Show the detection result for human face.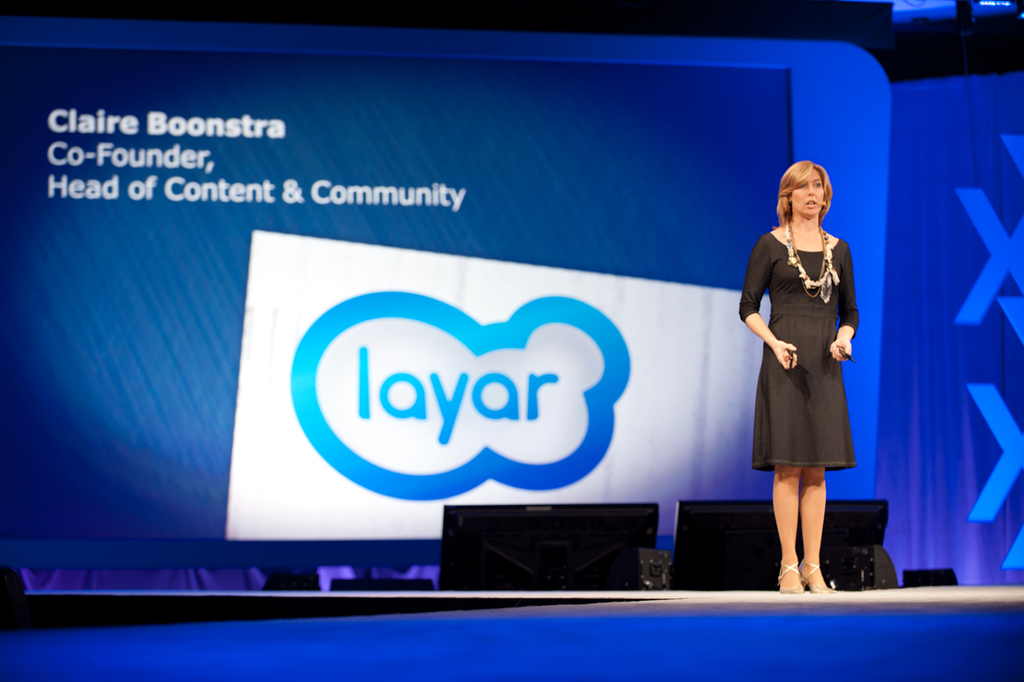
789, 170, 823, 223.
